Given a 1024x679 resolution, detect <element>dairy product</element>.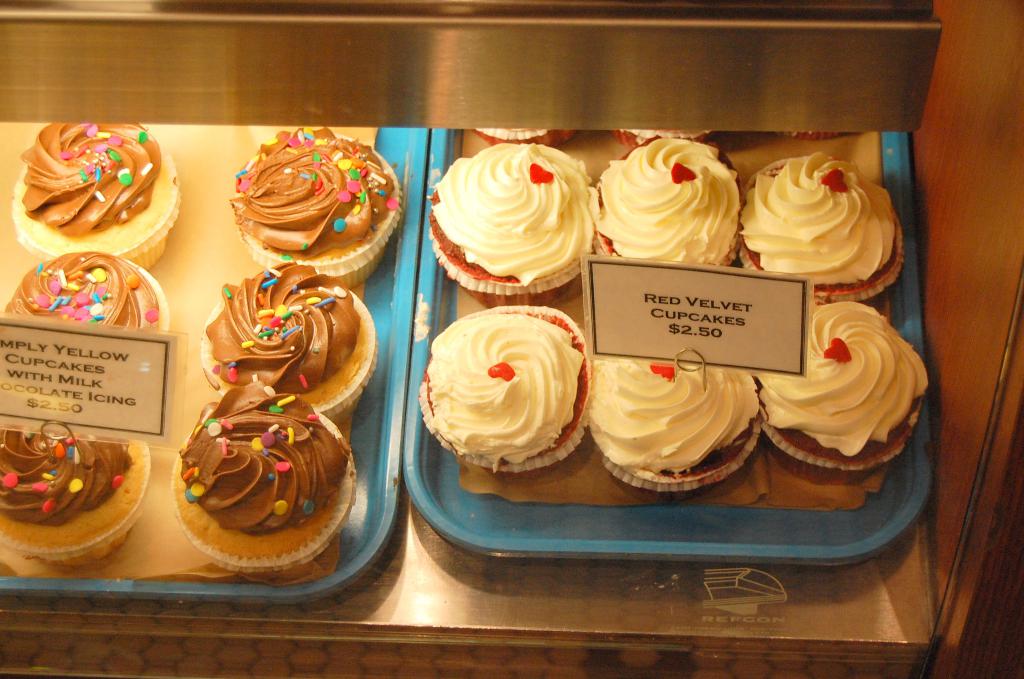
x1=196 y1=265 x2=359 y2=400.
